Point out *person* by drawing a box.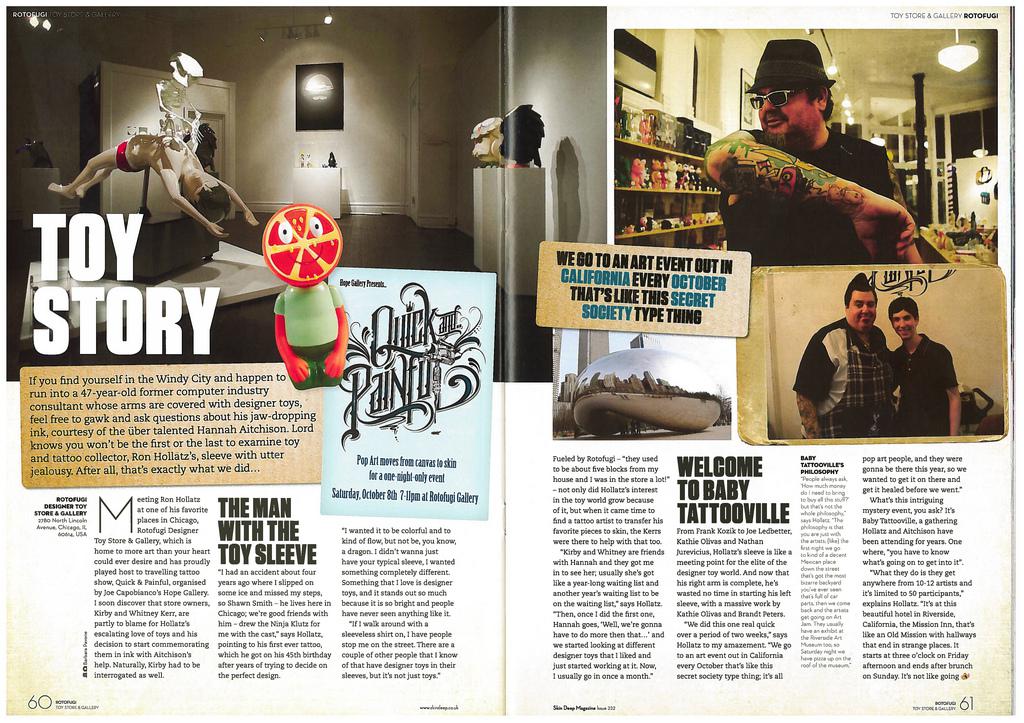
rect(47, 130, 272, 242).
